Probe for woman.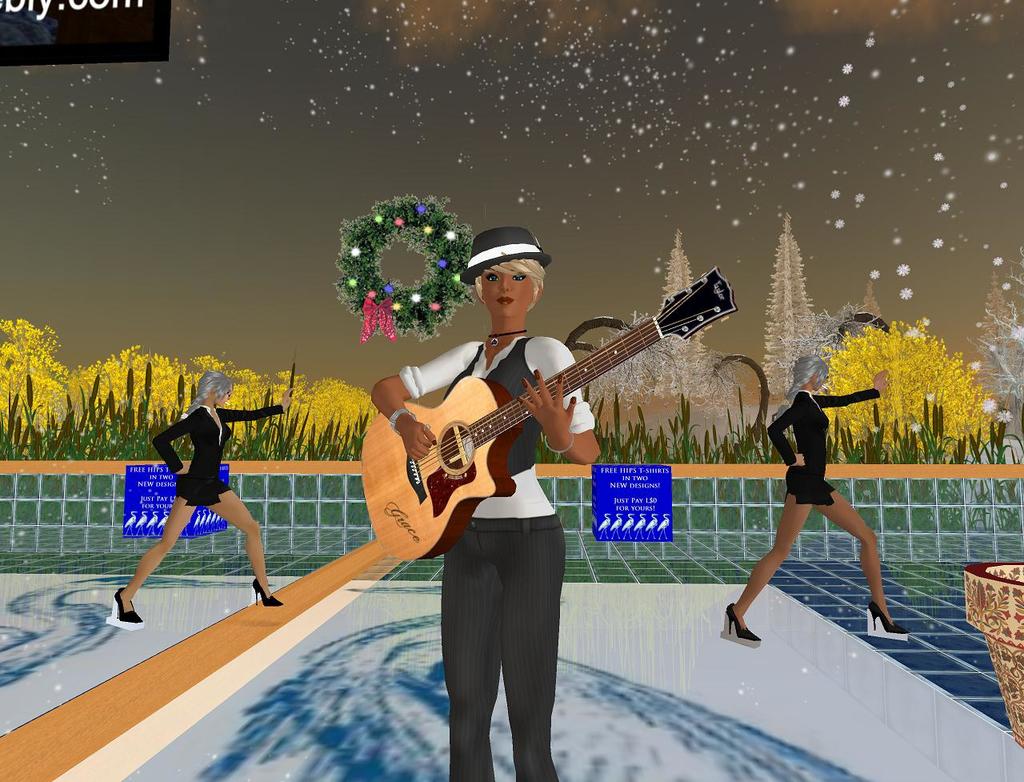
Probe result: <bbox>370, 228, 602, 781</bbox>.
